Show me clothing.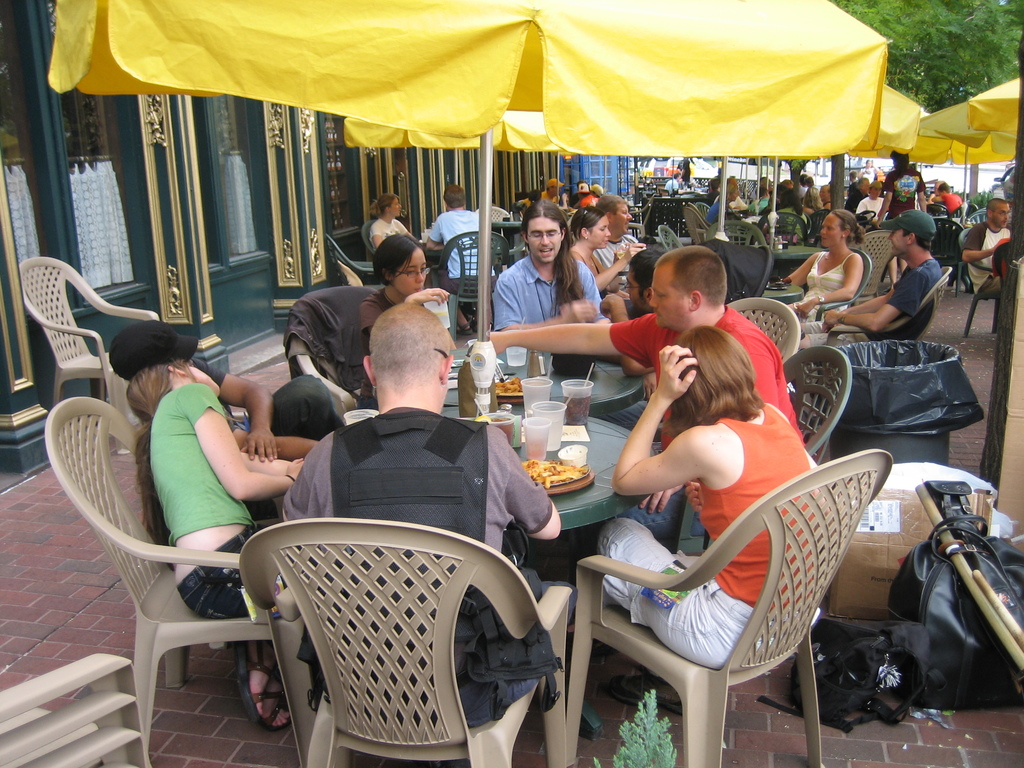
clothing is here: detection(282, 403, 584, 723).
